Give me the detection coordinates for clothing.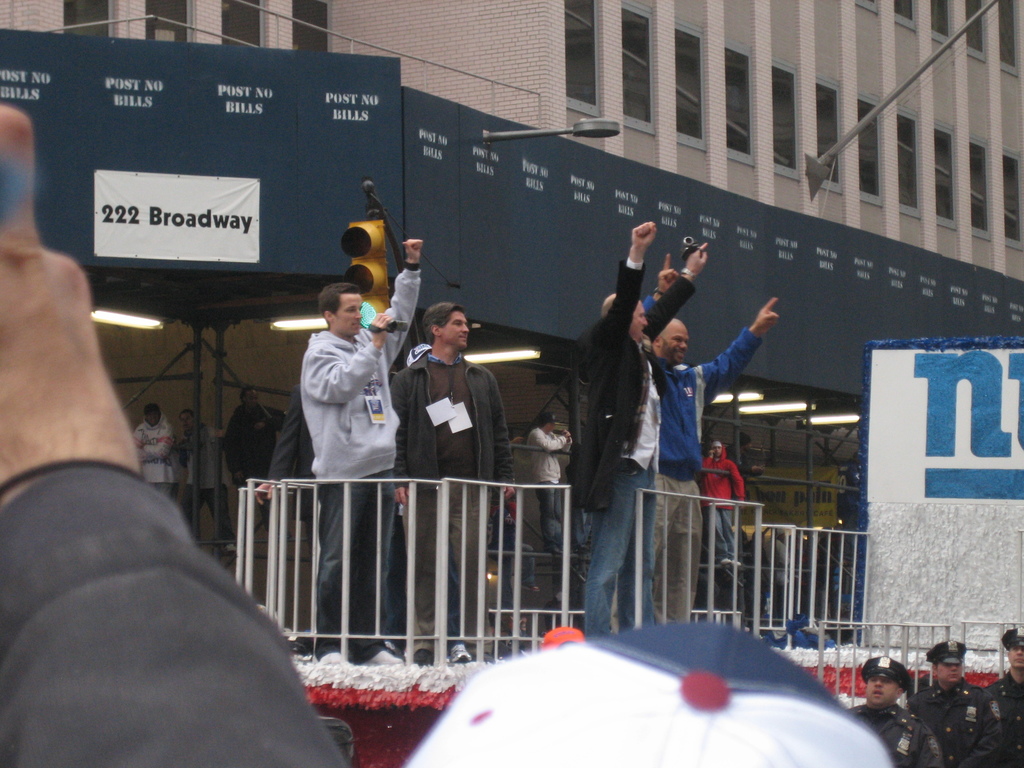
locate(991, 669, 1023, 767).
